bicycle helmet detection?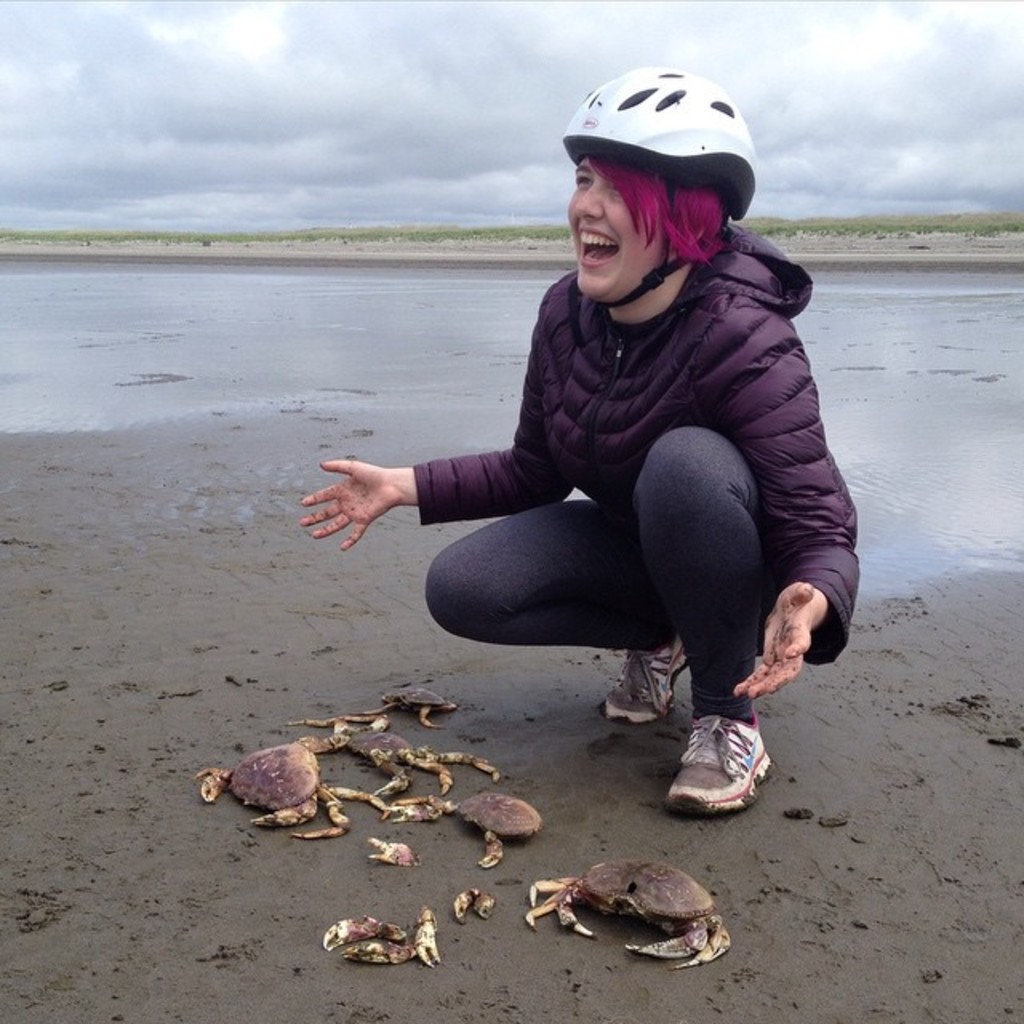
pyautogui.locateOnScreen(570, 58, 768, 315)
